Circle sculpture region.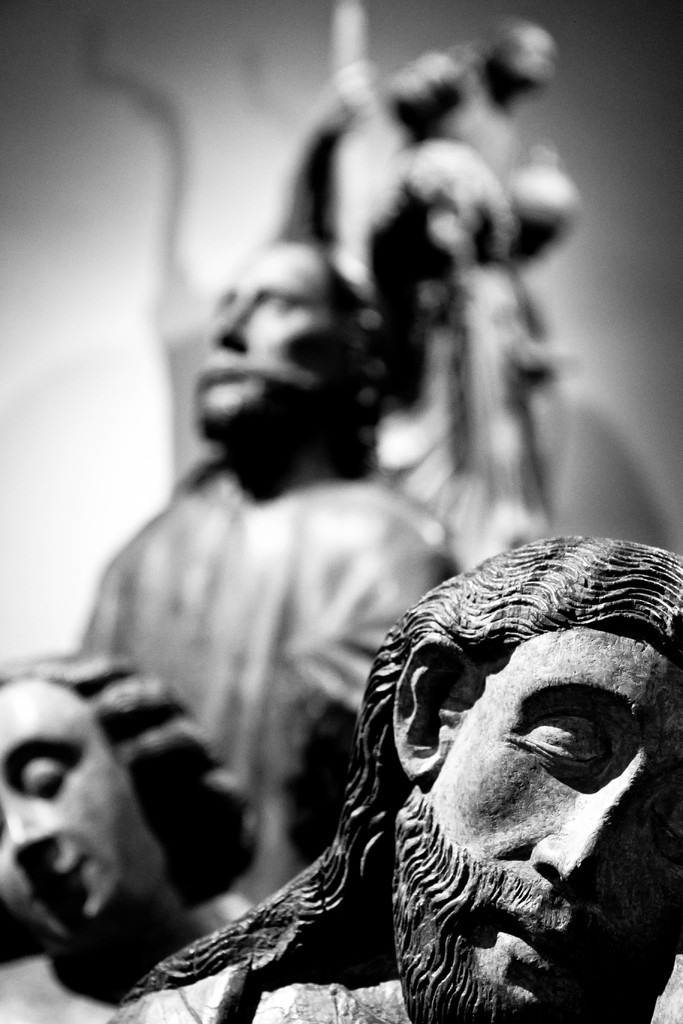
Region: {"x1": 89, "y1": 503, "x2": 682, "y2": 1023}.
